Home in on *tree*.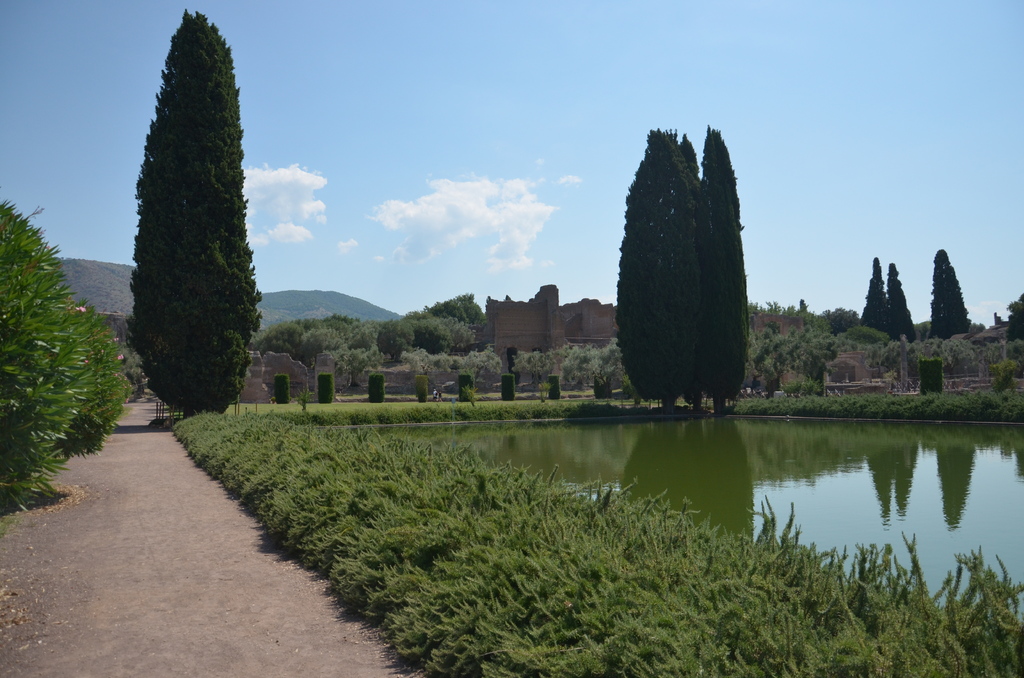
Homed in at 888:266:915:337.
